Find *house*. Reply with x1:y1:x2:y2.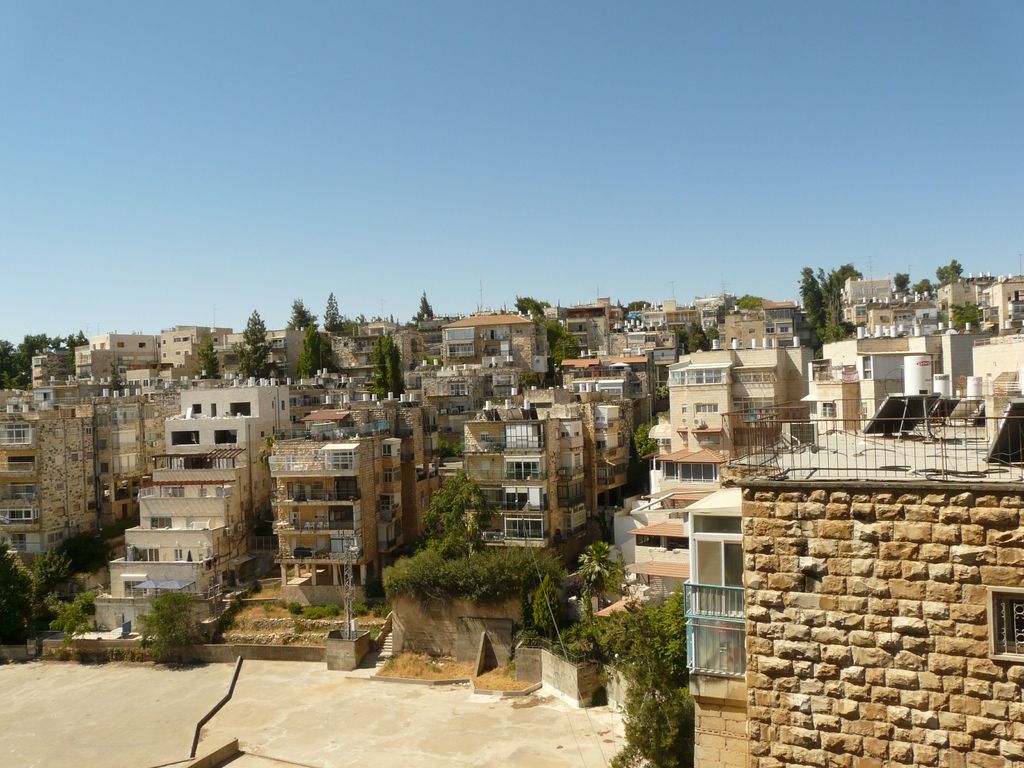
797:363:853:419.
